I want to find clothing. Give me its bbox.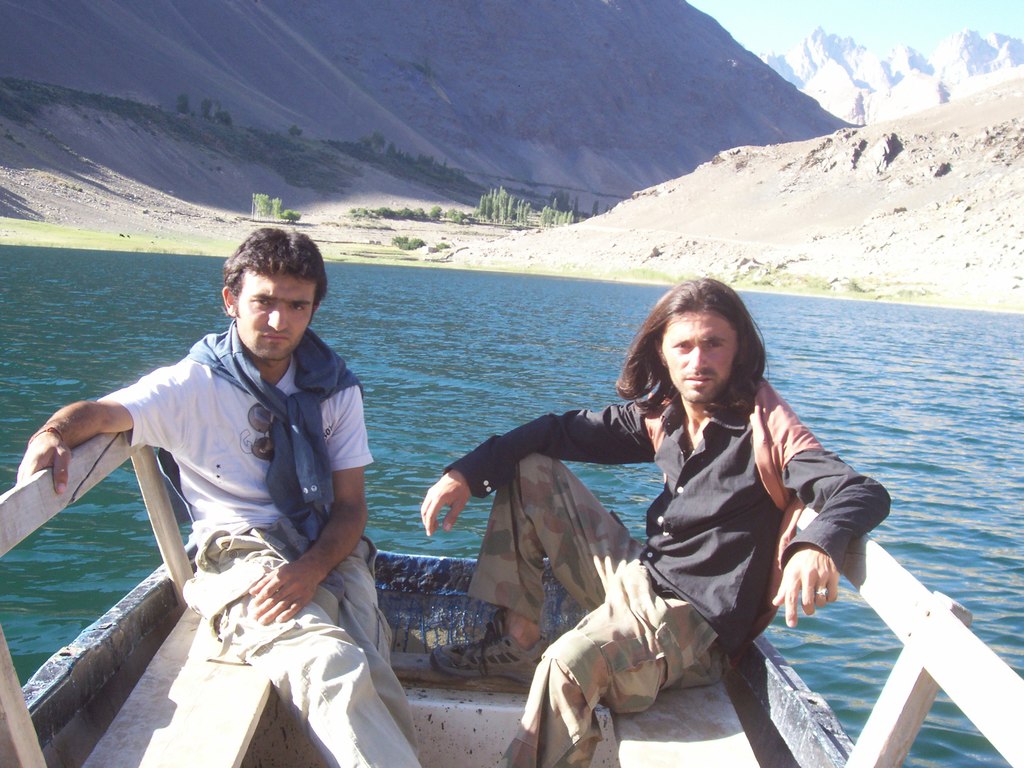
(462, 355, 876, 720).
